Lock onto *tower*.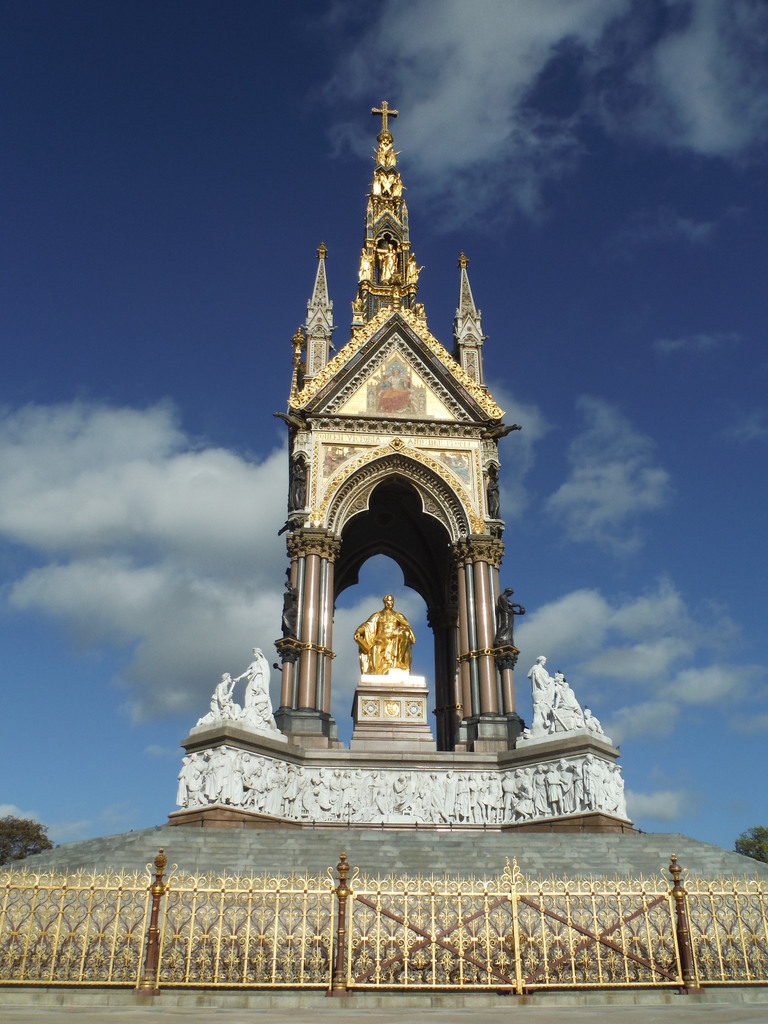
Locked: 0/70/767/1023.
